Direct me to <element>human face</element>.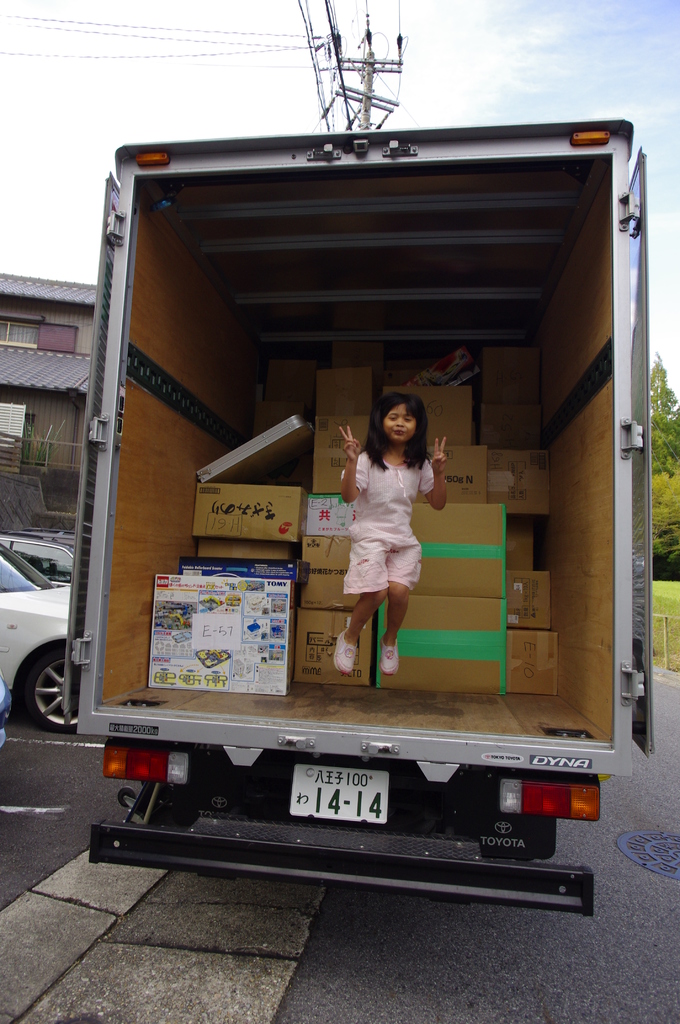
Direction: left=385, top=404, right=417, bottom=442.
